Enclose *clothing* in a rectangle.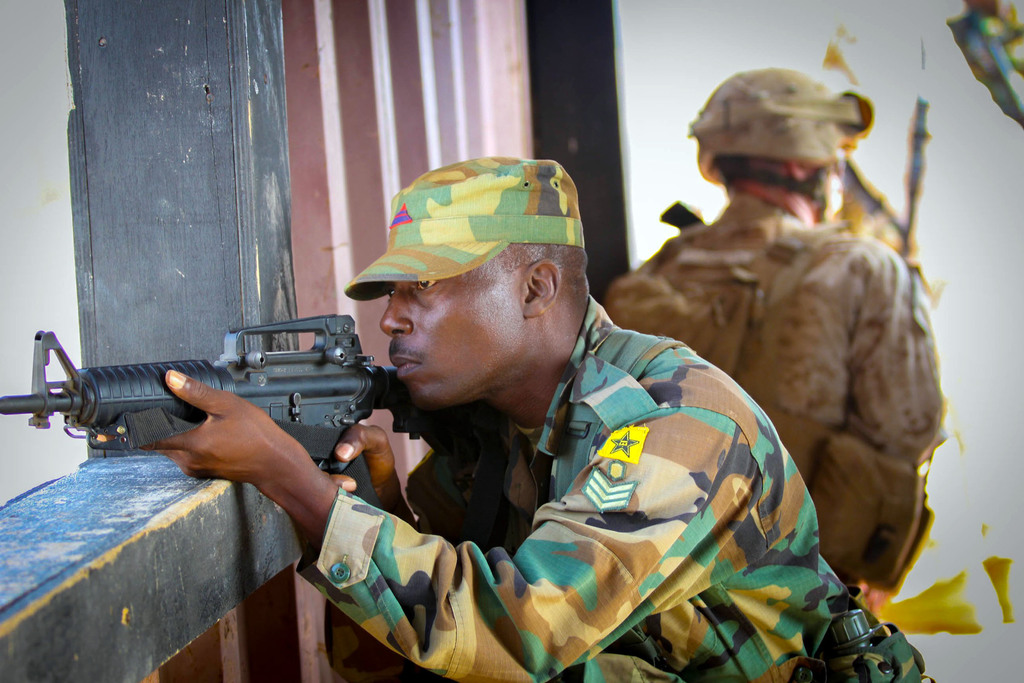
box(602, 197, 942, 588).
